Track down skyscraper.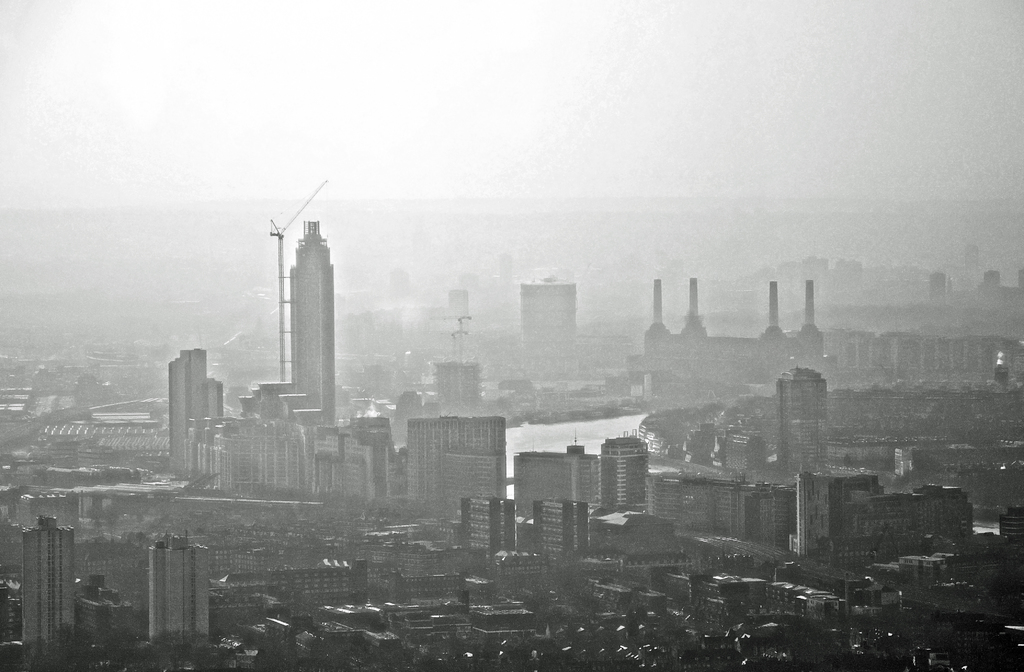
Tracked to locate(793, 478, 883, 557).
